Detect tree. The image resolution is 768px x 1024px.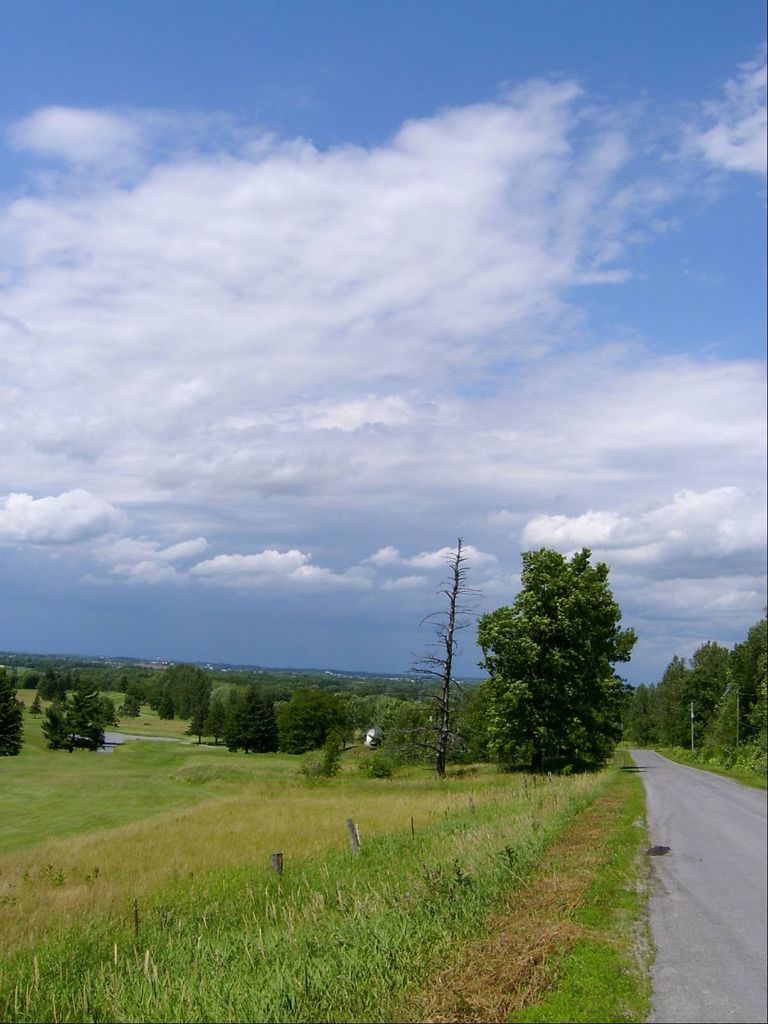
BBox(417, 535, 466, 771).
